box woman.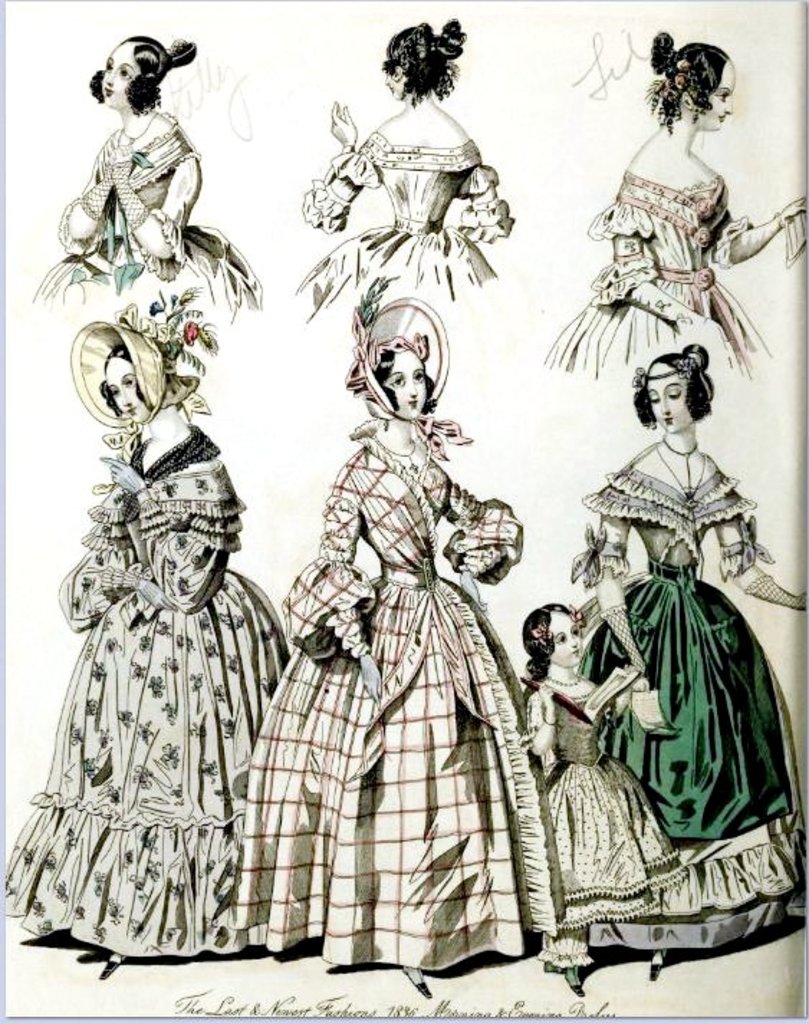
x1=224, y1=267, x2=569, y2=1002.
